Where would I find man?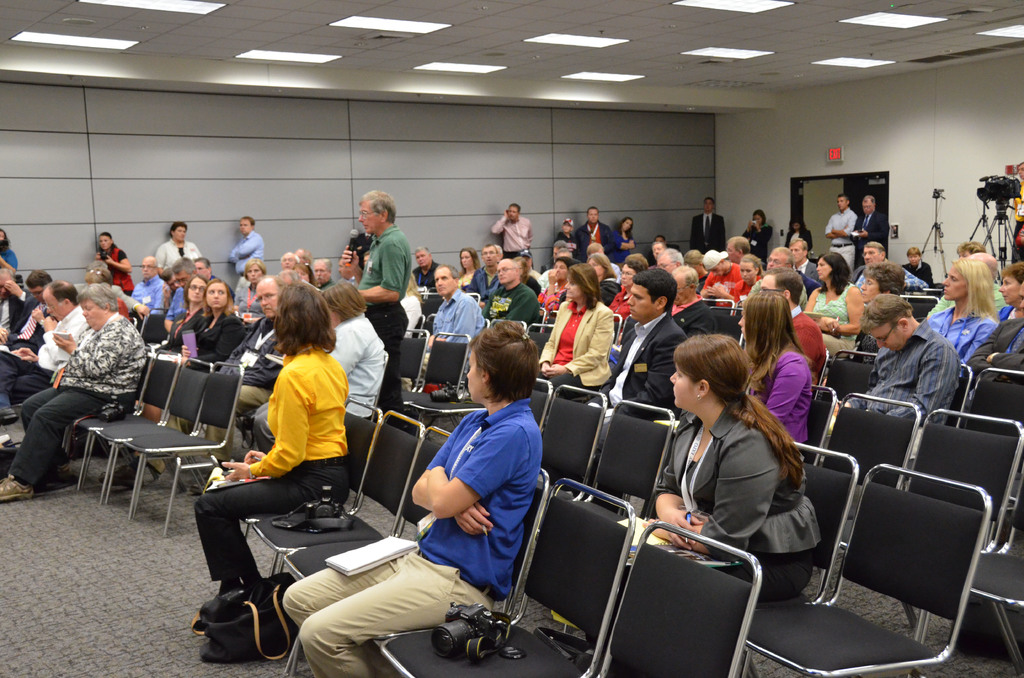
At box=[278, 268, 299, 282].
